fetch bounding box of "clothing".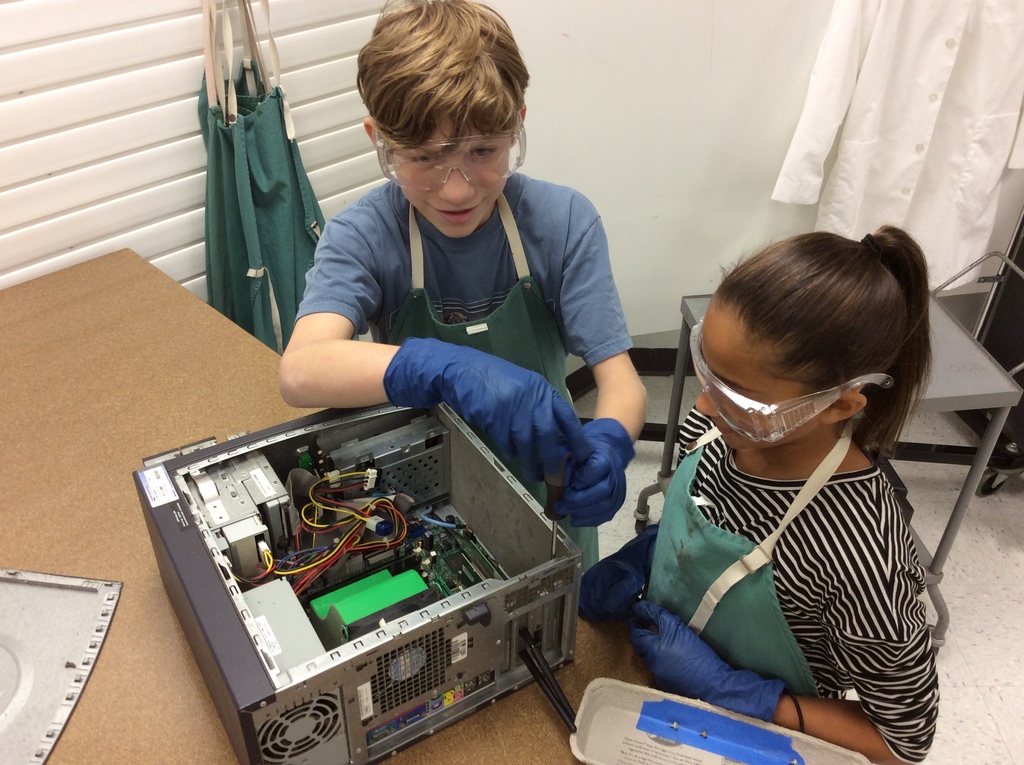
Bbox: <bbox>296, 172, 641, 588</bbox>.
